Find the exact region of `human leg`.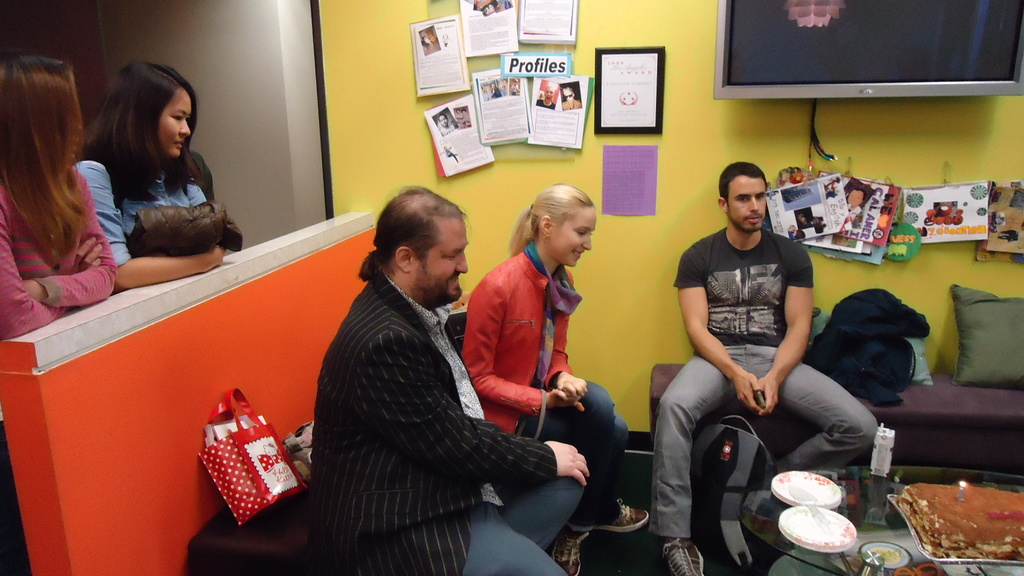
Exact region: [504, 461, 590, 543].
